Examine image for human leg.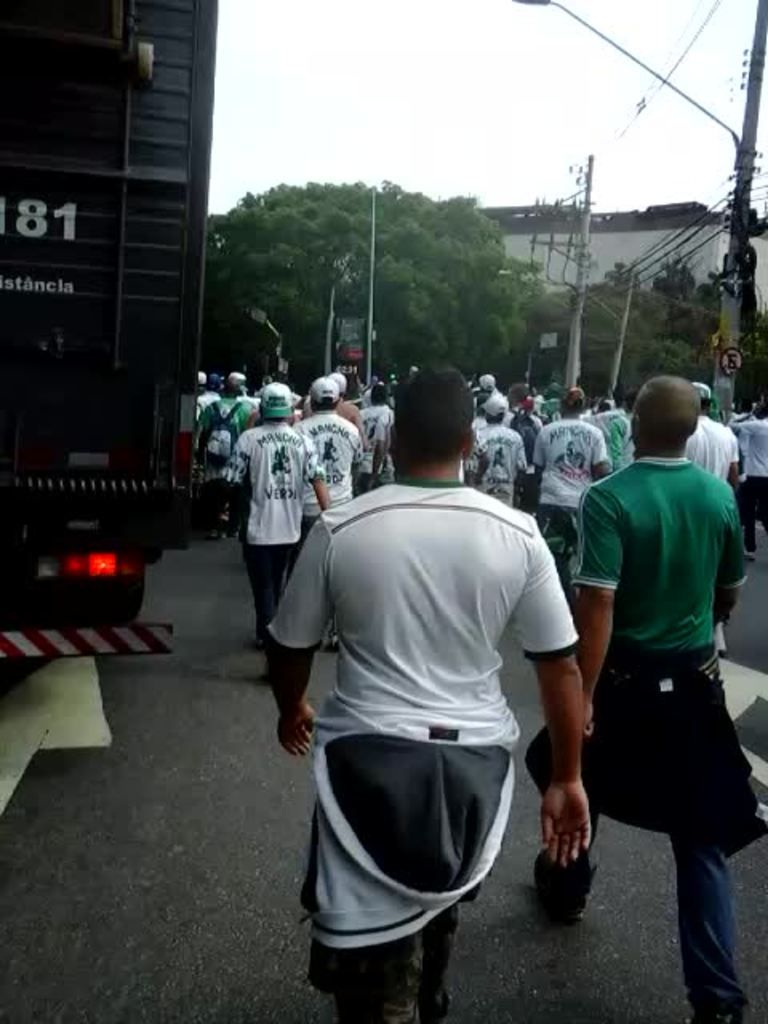
Examination result: [534, 493, 565, 566].
